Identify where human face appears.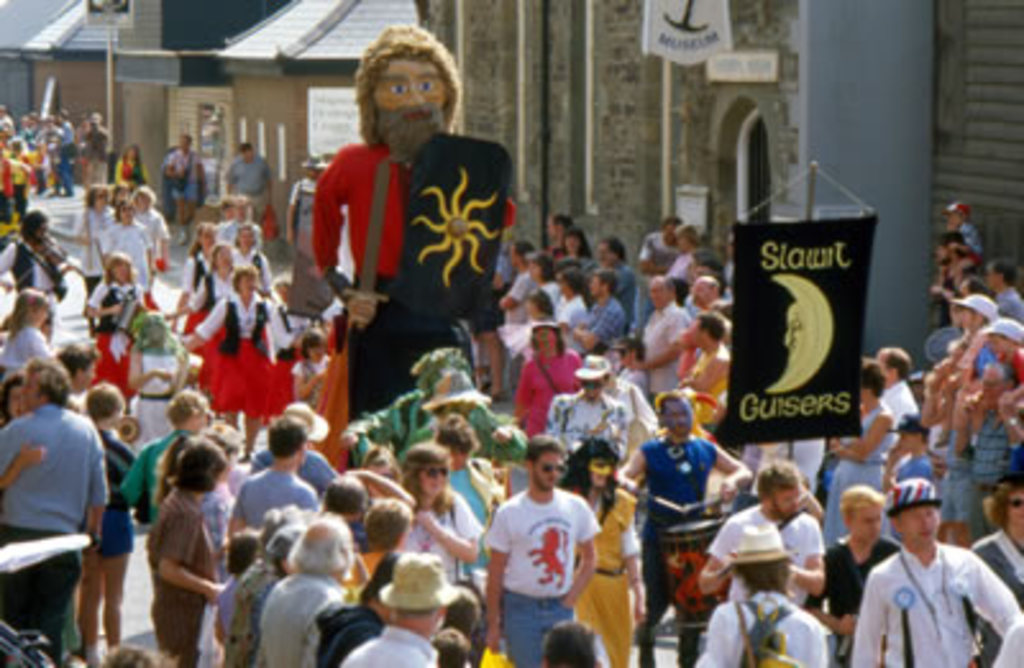
Appears at bbox(195, 399, 202, 433).
